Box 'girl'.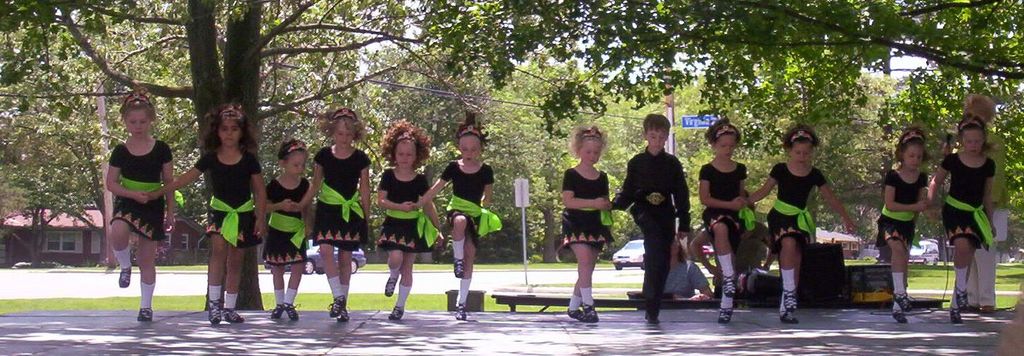
{"x1": 105, "y1": 76, "x2": 173, "y2": 321}.
